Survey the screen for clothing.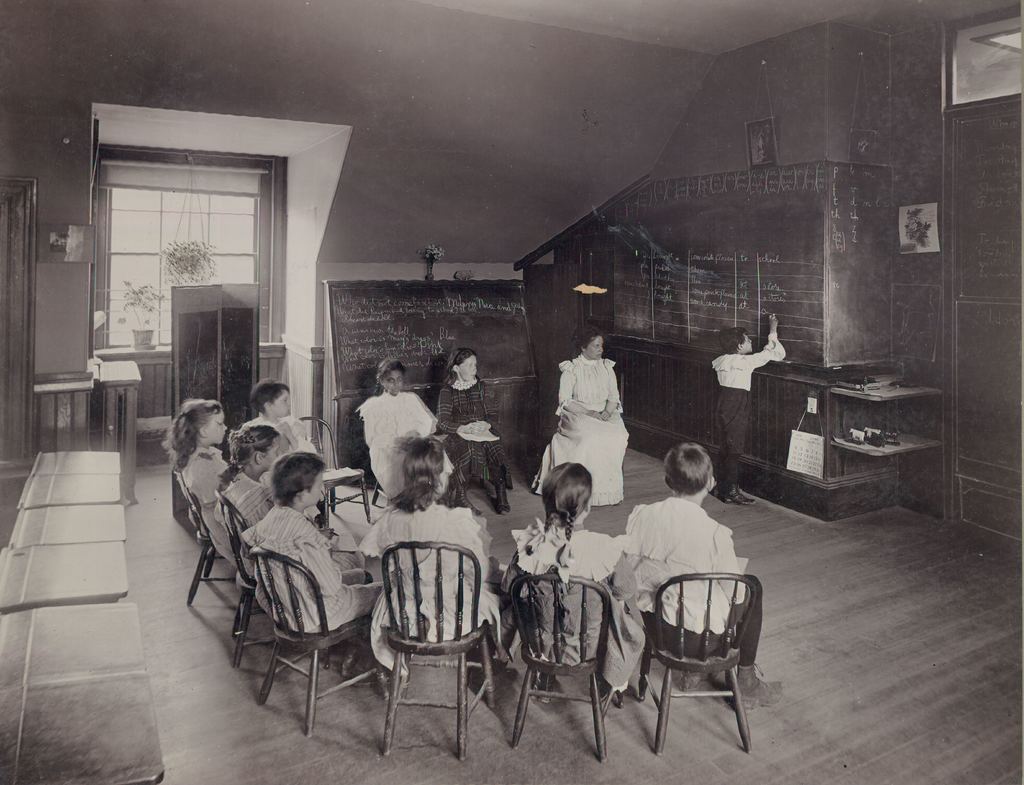
Survey found: box=[244, 501, 371, 630].
